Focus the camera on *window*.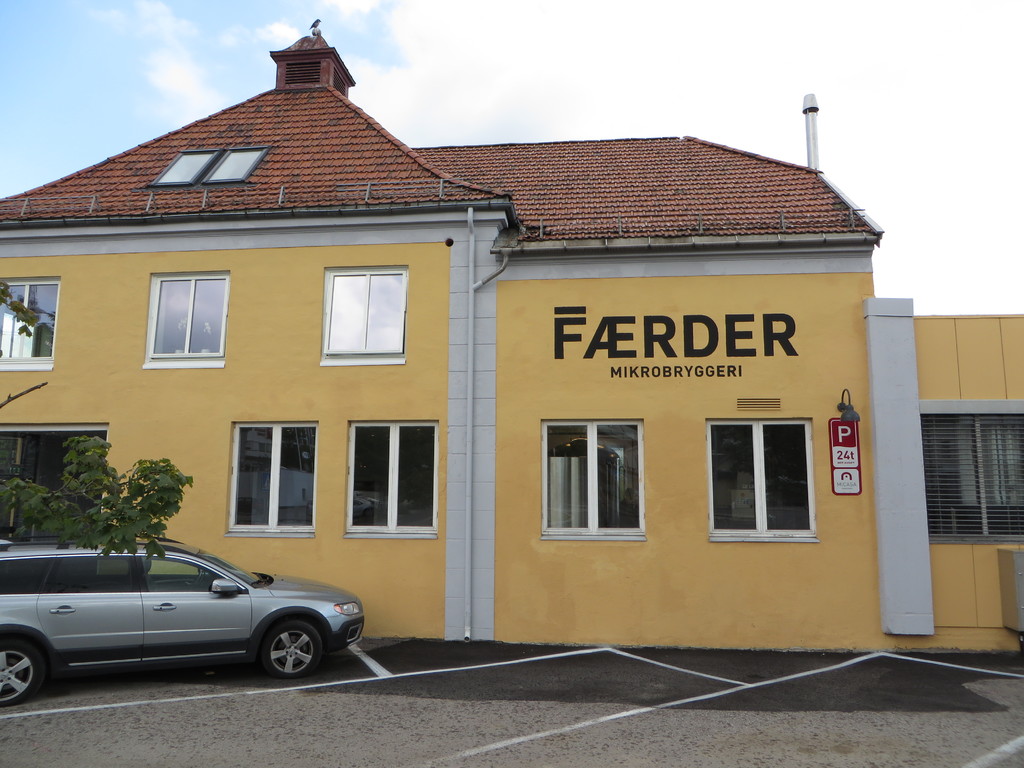
Focus region: pyautogui.locateOnScreen(141, 269, 230, 369).
